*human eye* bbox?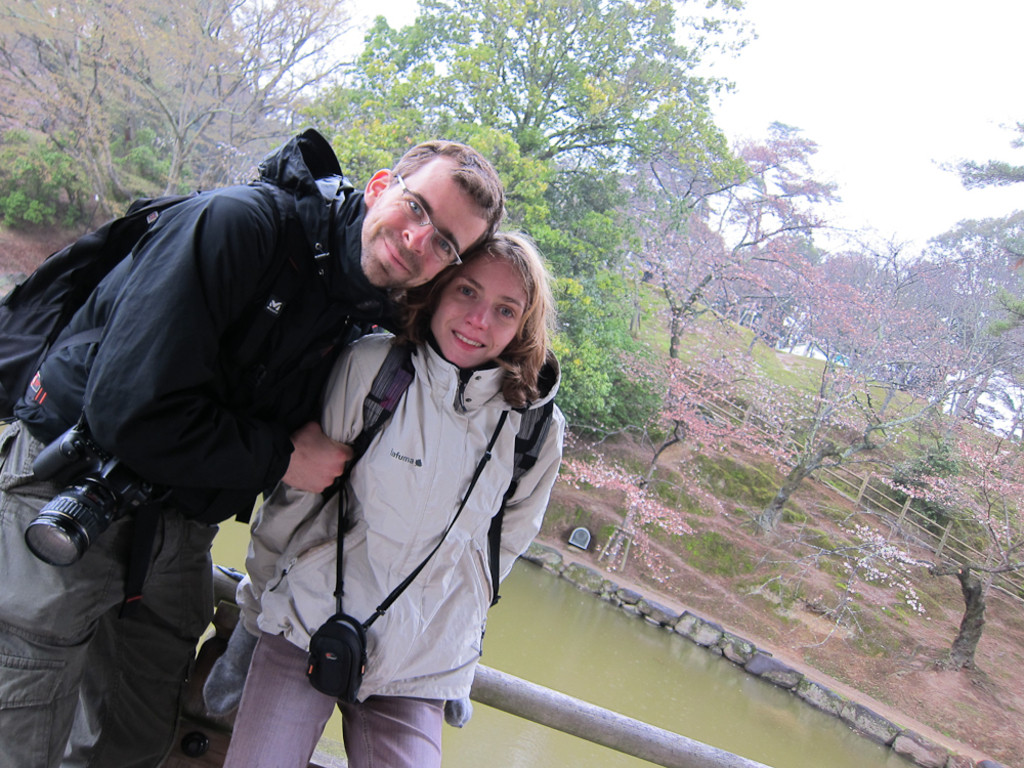
498:302:514:321
